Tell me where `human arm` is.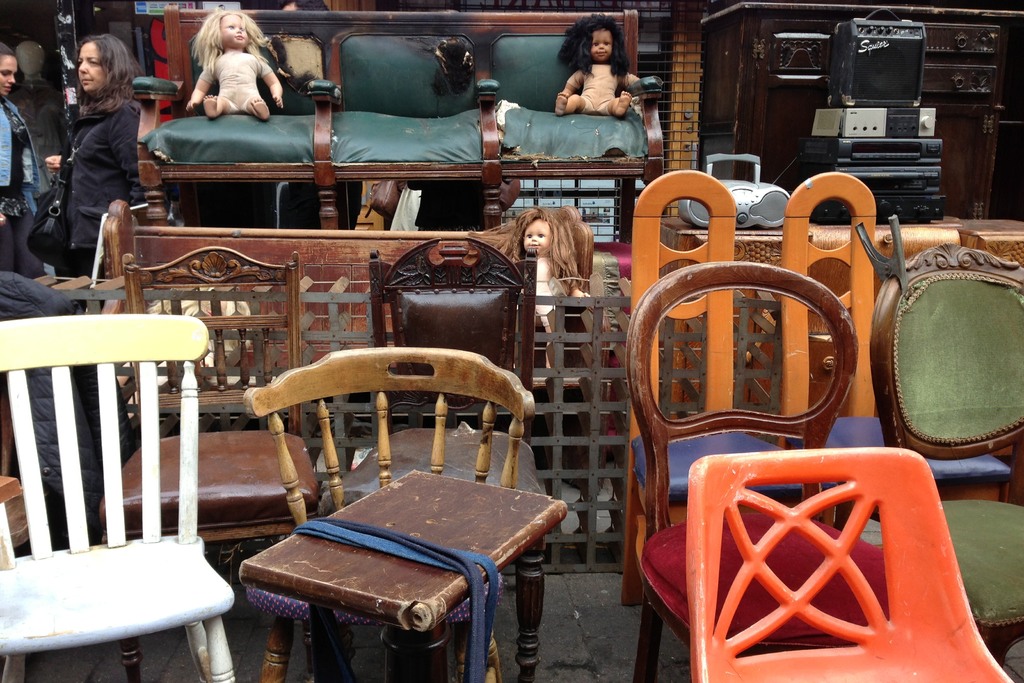
`human arm` is at [x1=260, y1=56, x2=286, y2=107].
